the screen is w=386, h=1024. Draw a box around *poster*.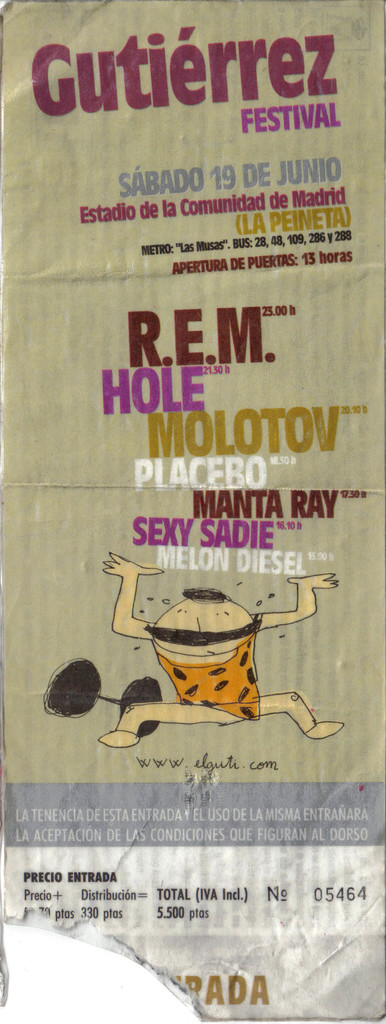
(left=0, top=0, right=385, bottom=1023).
